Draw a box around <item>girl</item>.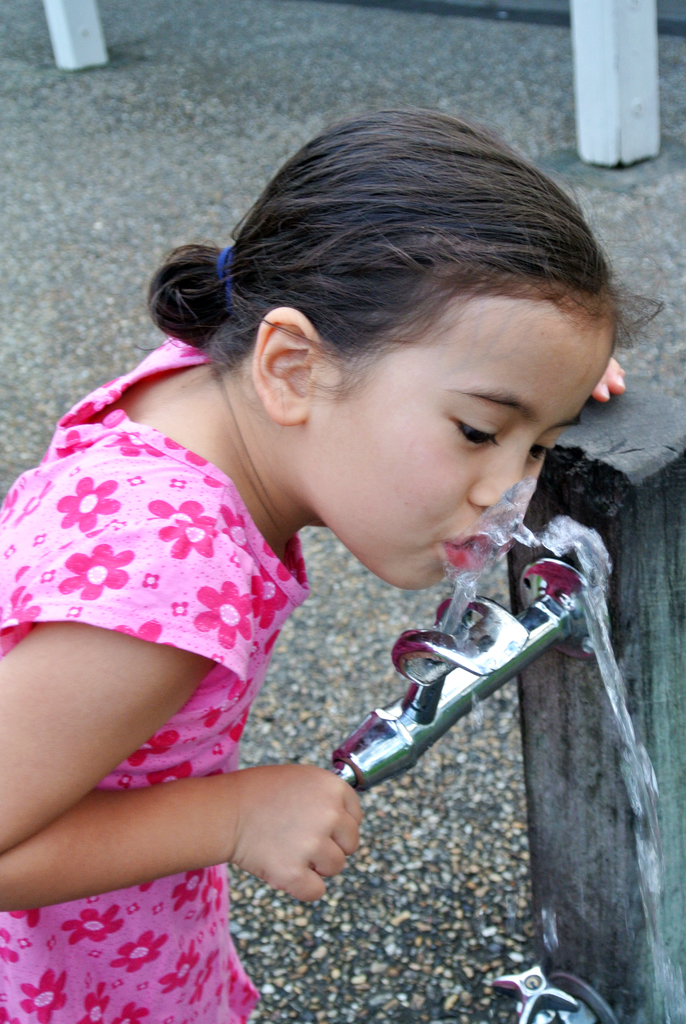
pyautogui.locateOnScreen(0, 106, 664, 1023).
